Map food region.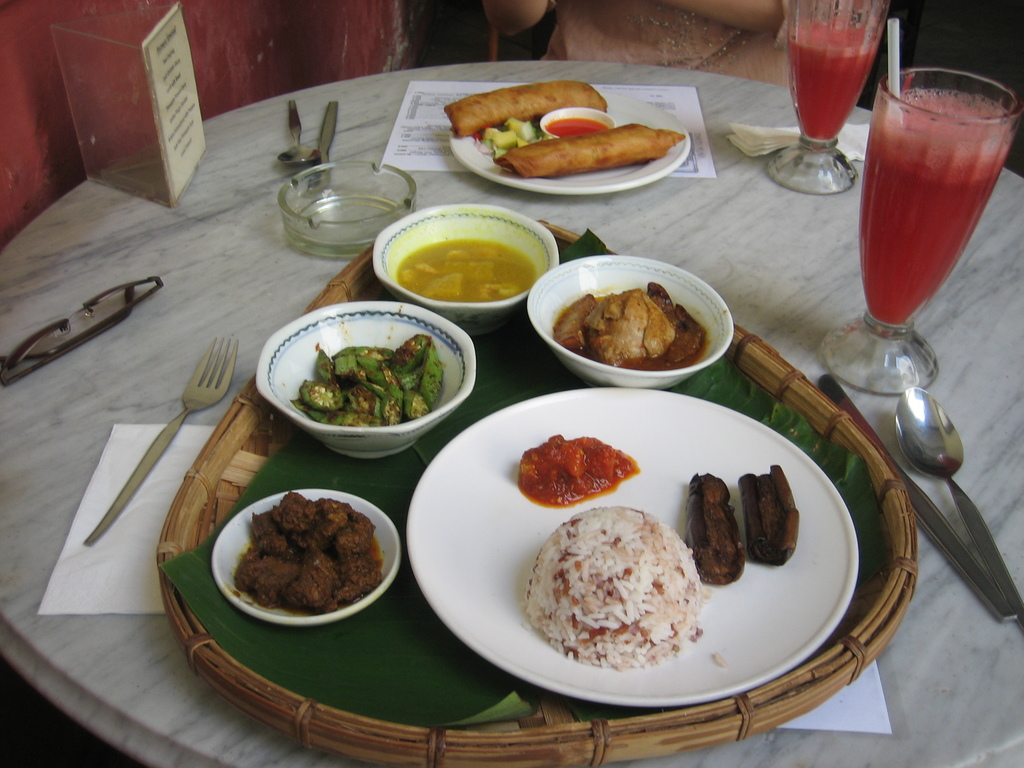
Mapped to 520:504:712:667.
